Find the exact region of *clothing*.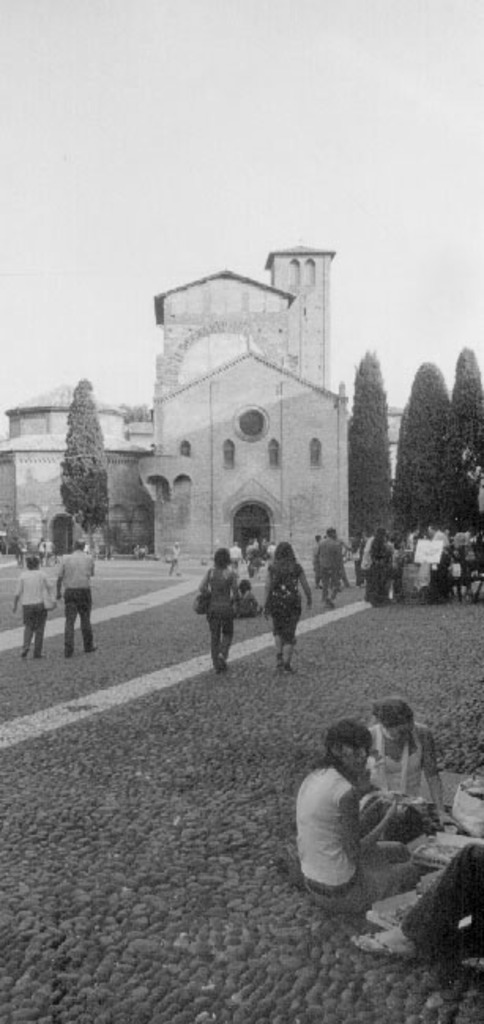
Exact region: [x1=306, y1=532, x2=341, y2=613].
